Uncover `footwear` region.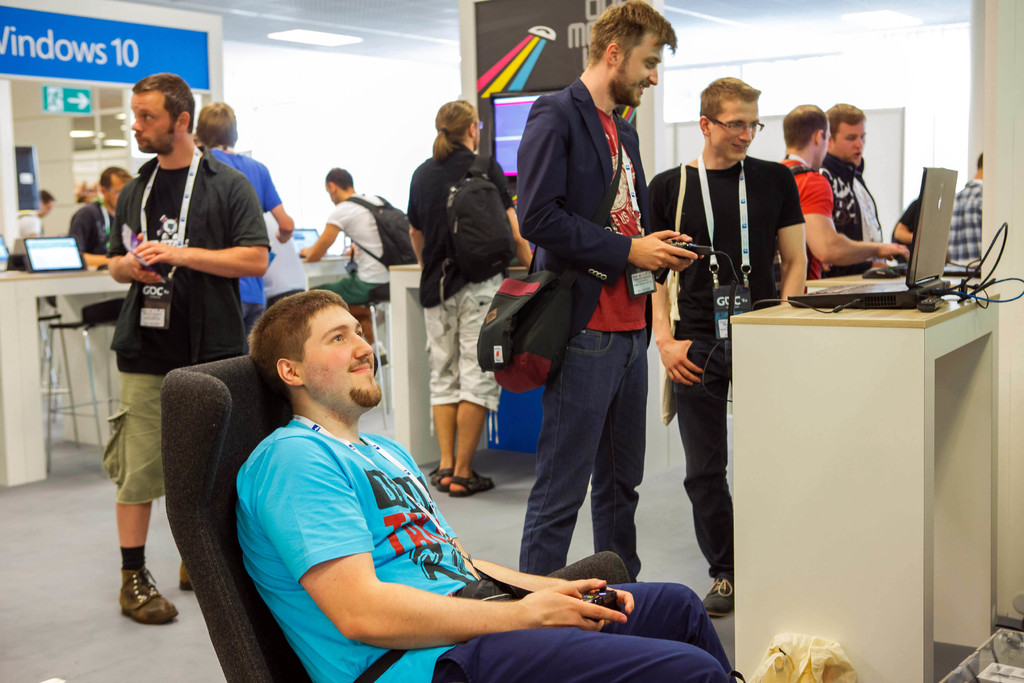
Uncovered: 108 568 166 645.
